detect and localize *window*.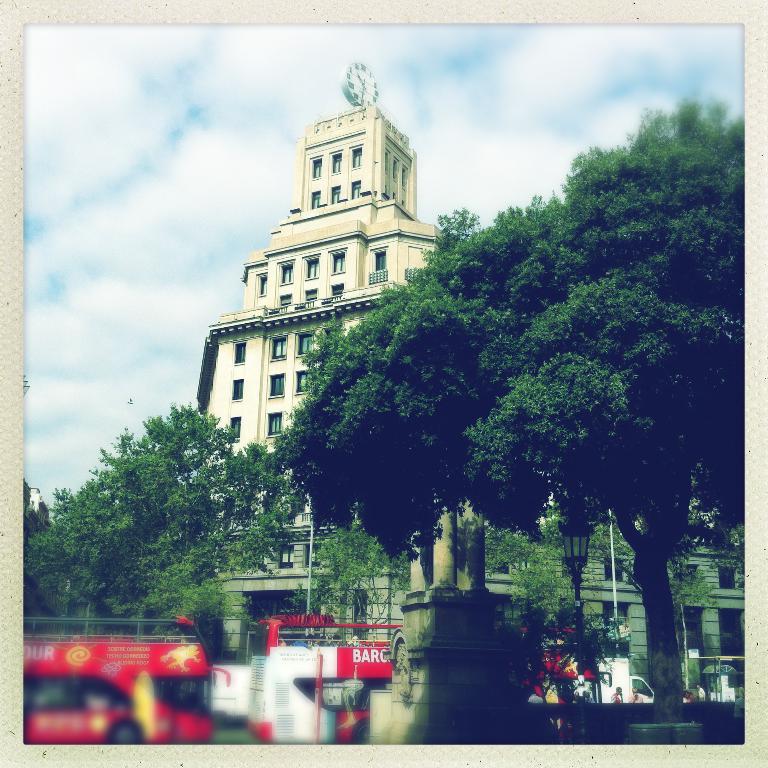
Localized at {"left": 329, "top": 247, "right": 347, "bottom": 277}.
